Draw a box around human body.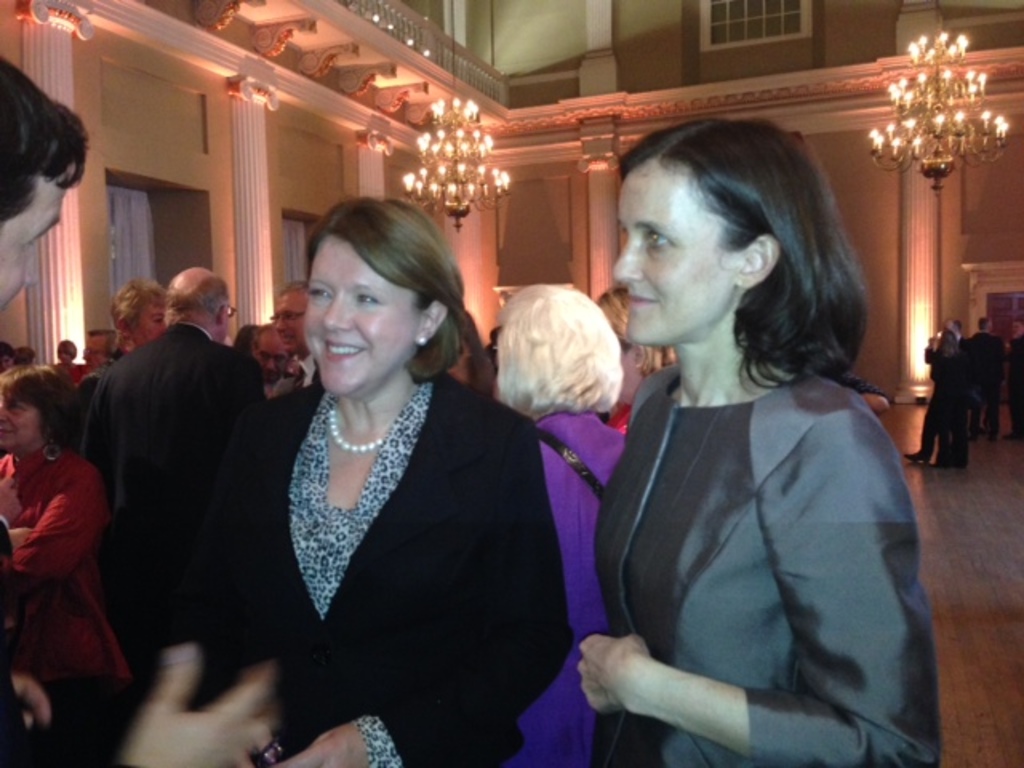
bbox=[67, 322, 266, 677].
